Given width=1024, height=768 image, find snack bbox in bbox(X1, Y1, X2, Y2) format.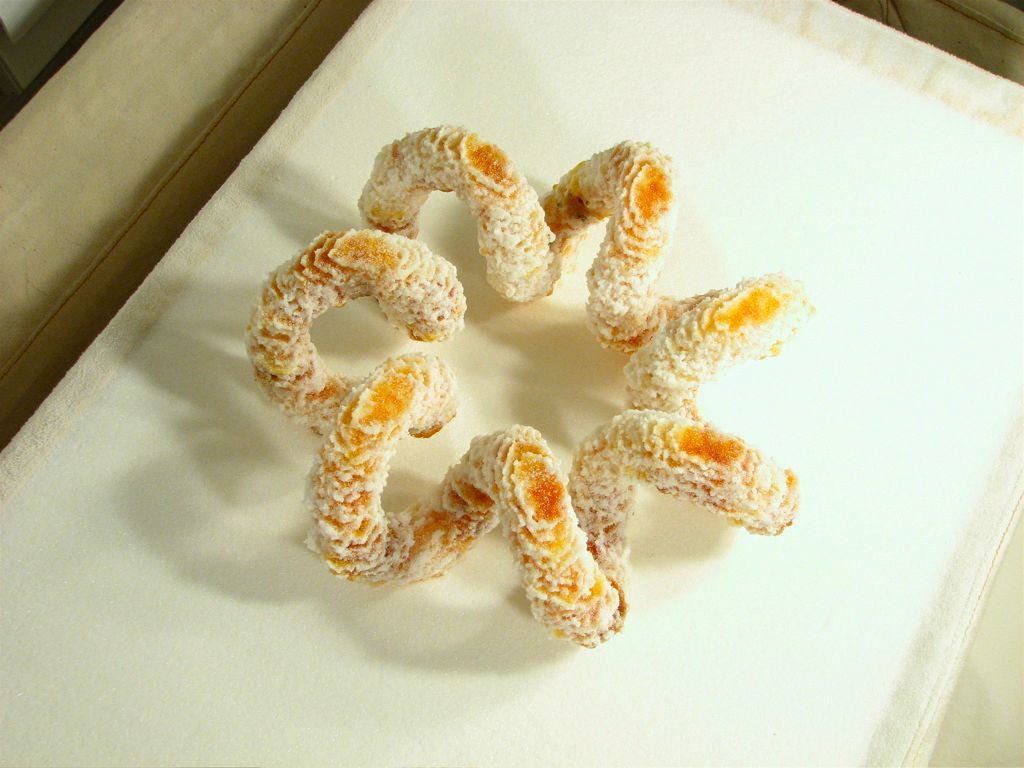
bbox(253, 173, 795, 644).
